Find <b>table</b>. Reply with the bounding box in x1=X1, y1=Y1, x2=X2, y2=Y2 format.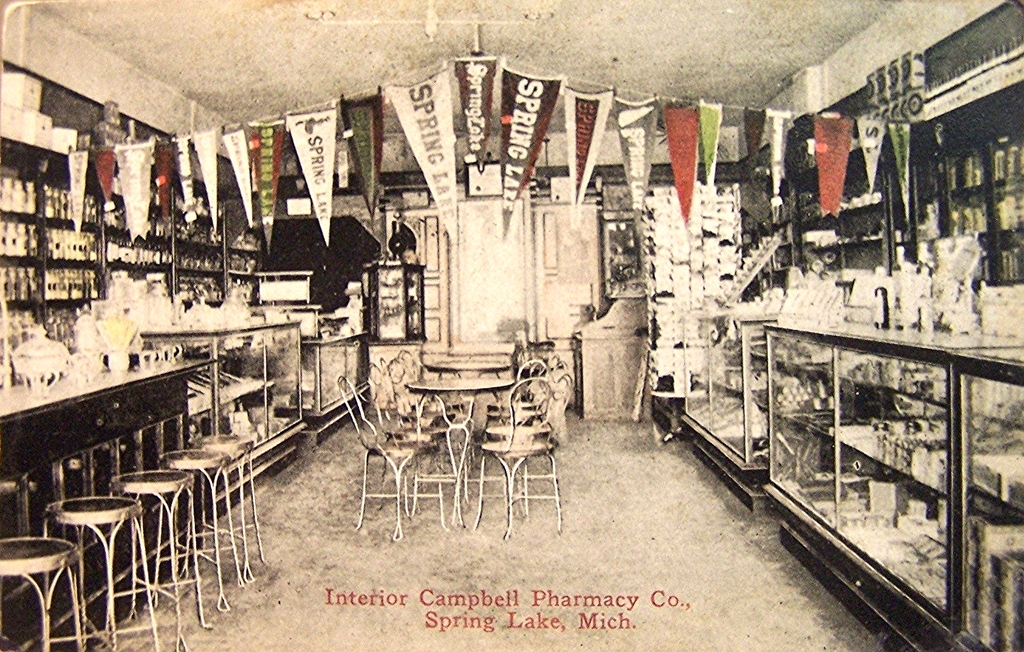
x1=761, y1=321, x2=1023, y2=651.
